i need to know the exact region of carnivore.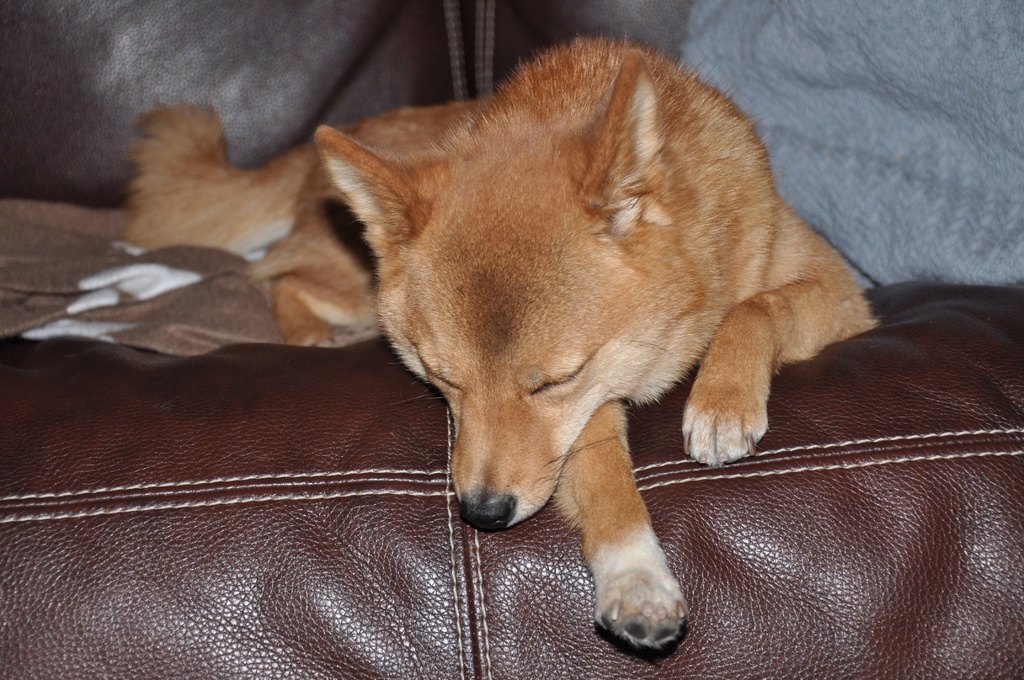
Region: 120/38/885/656.
